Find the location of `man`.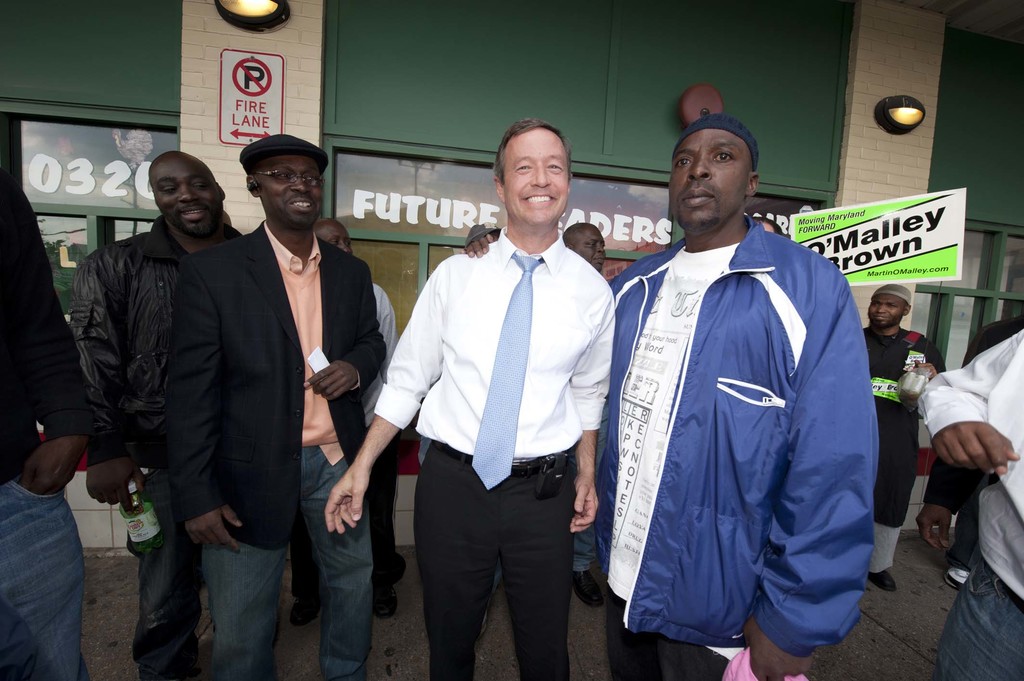
Location: bbox(915, 307, 1023, 586).
